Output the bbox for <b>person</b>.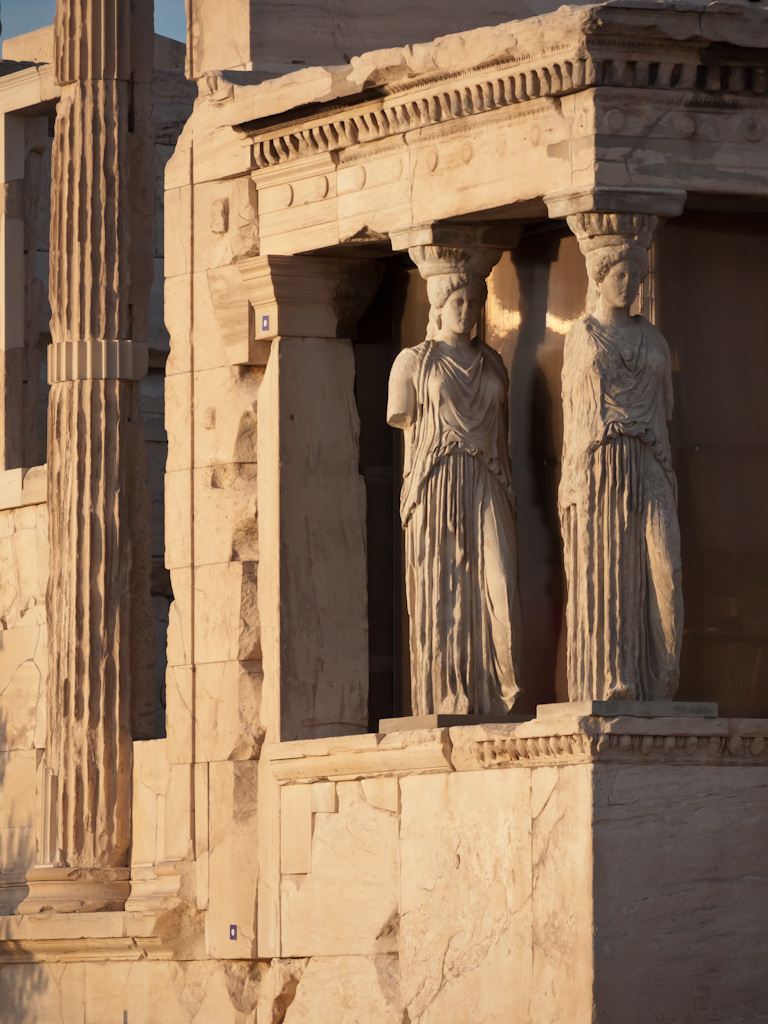
559 244 685 702.
